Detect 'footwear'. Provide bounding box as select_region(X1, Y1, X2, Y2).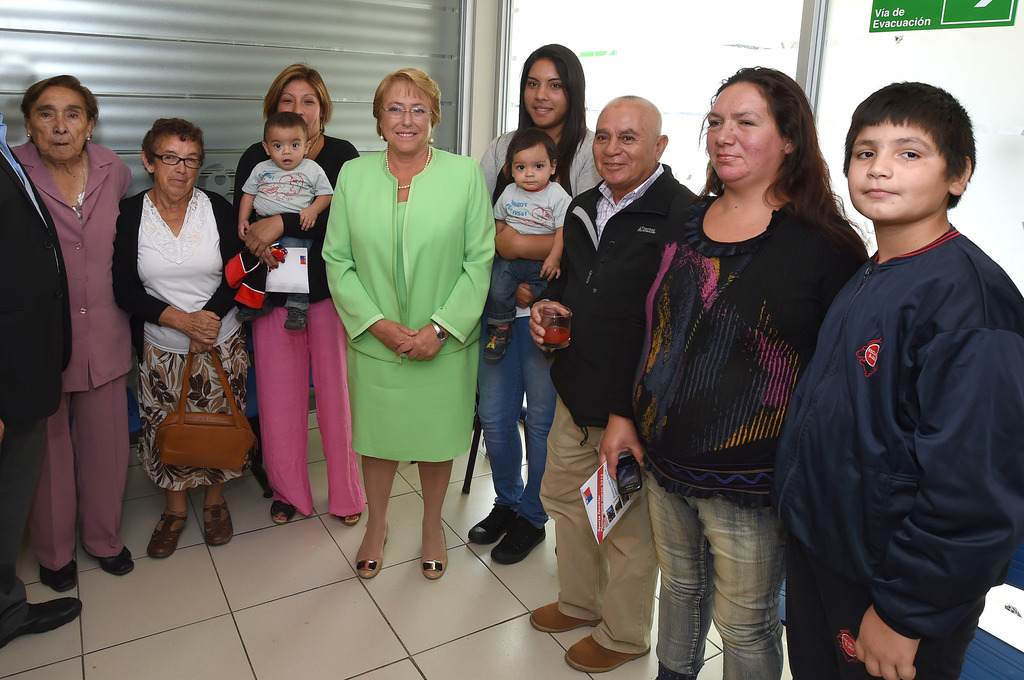
select_region(199, 498, 230, 548).
